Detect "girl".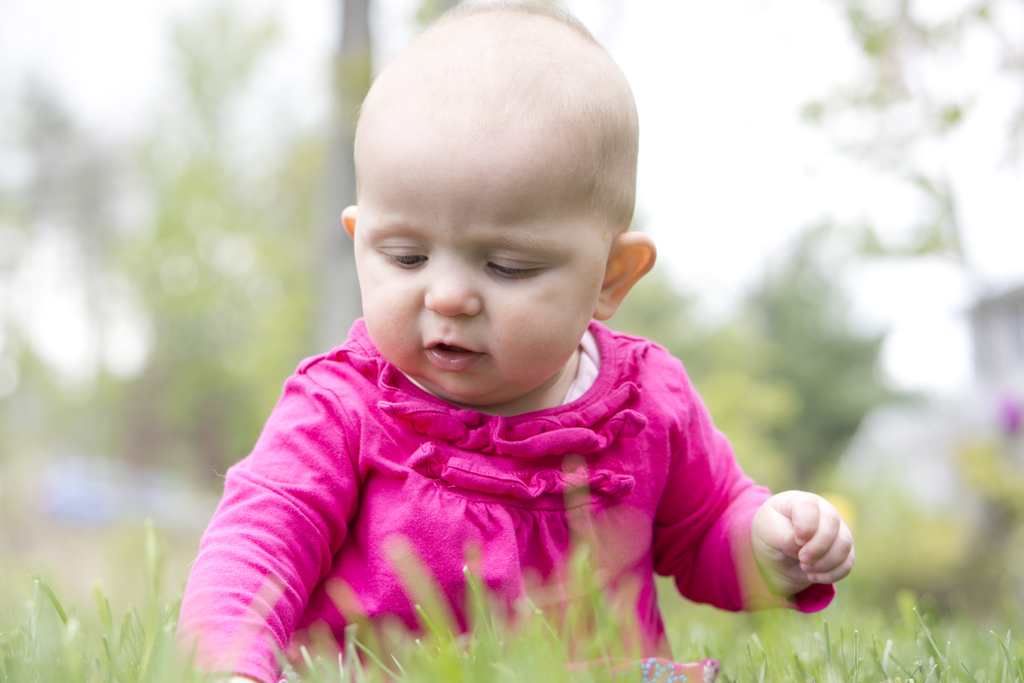
Detected at (x1=172, y1=0, x2=855, y2=682).
